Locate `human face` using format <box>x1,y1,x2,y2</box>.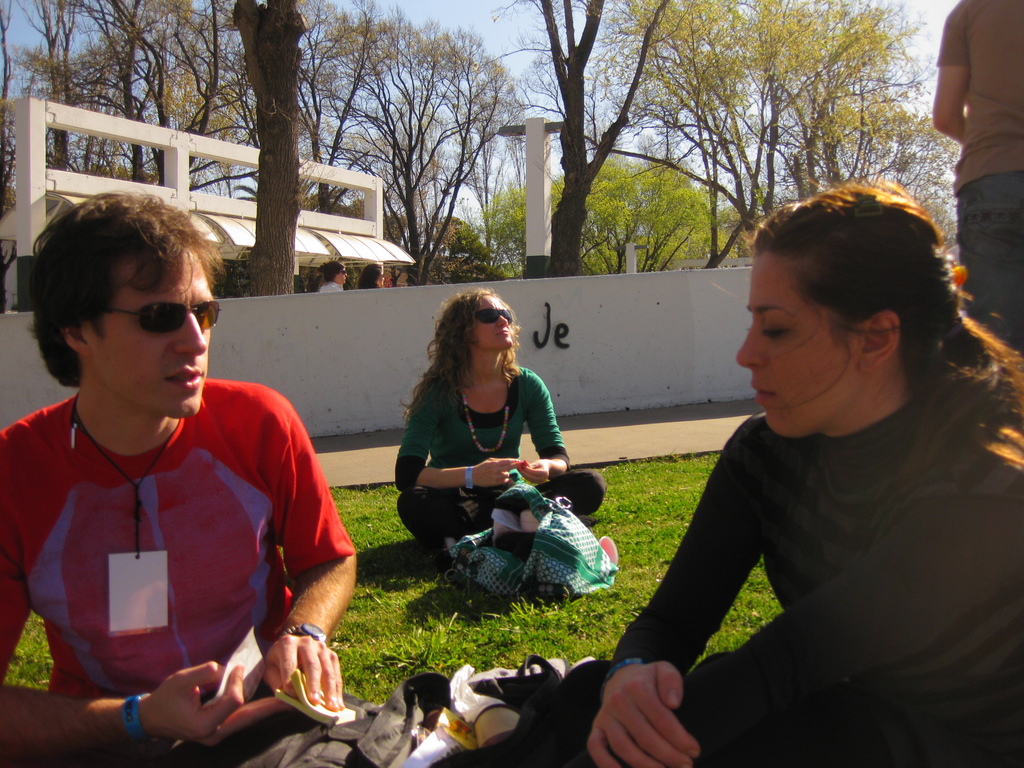
<box>471,291,511,352</box>.
